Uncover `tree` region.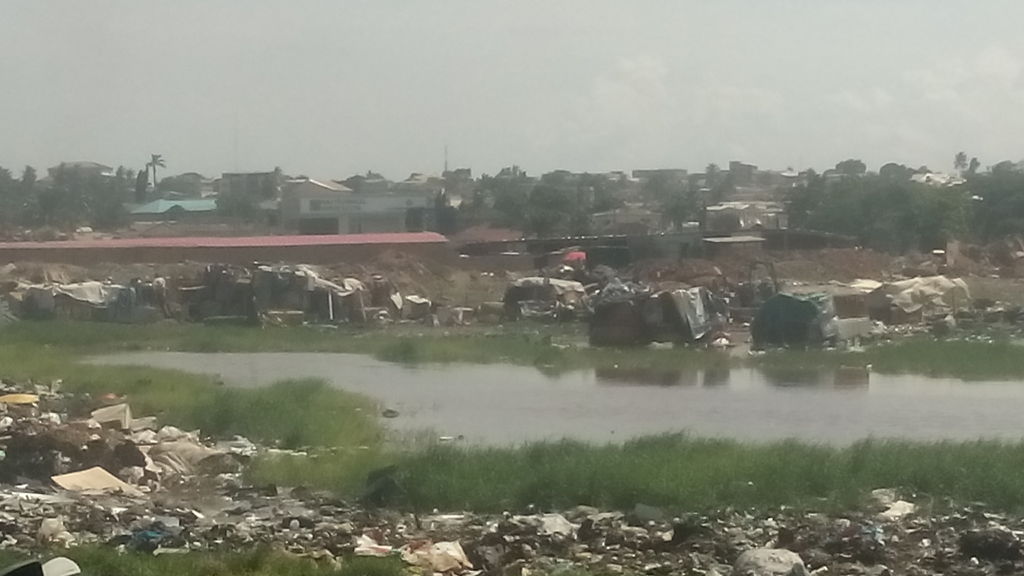
Uncovered: bbox(474, 171, 492, 186).
